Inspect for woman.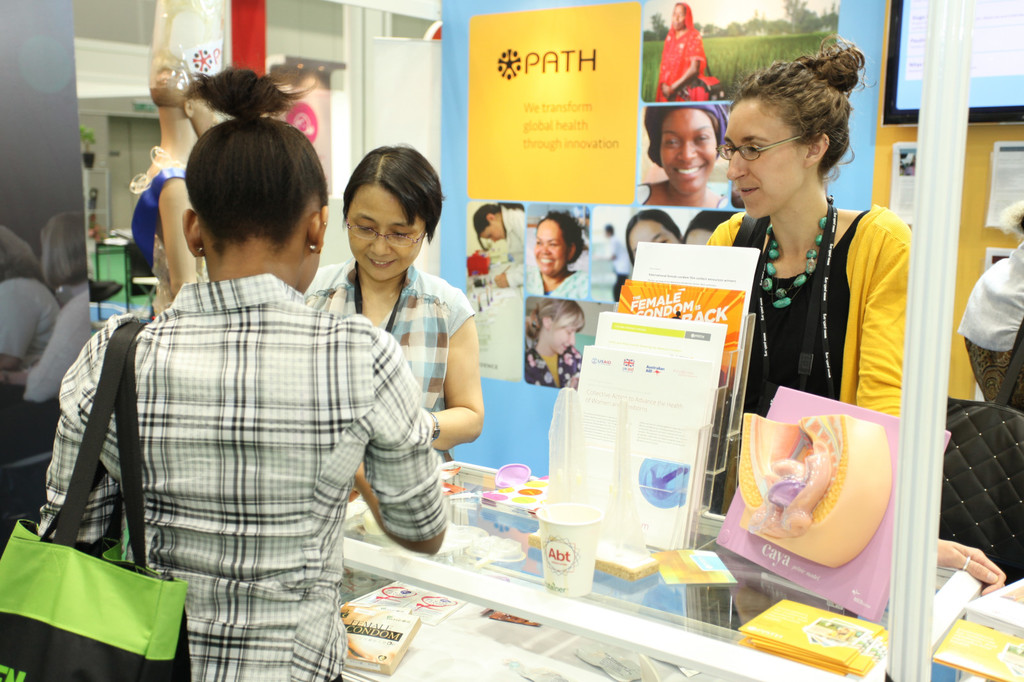
Inspection: 35,65,445,681.
